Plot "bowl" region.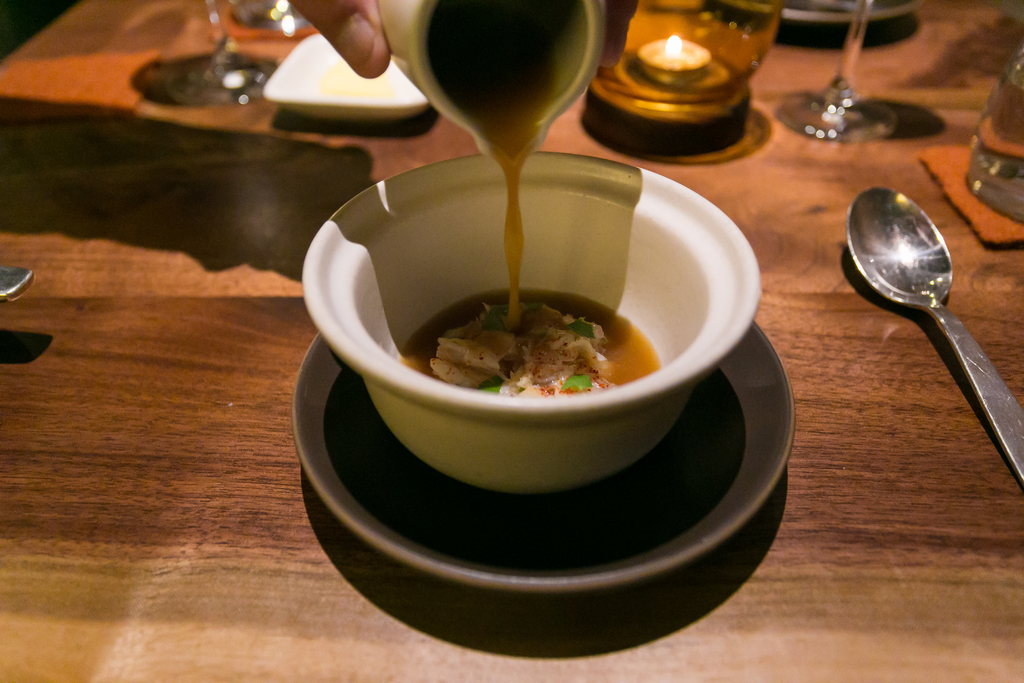
Plotted at (292, 150, 760, 491).
